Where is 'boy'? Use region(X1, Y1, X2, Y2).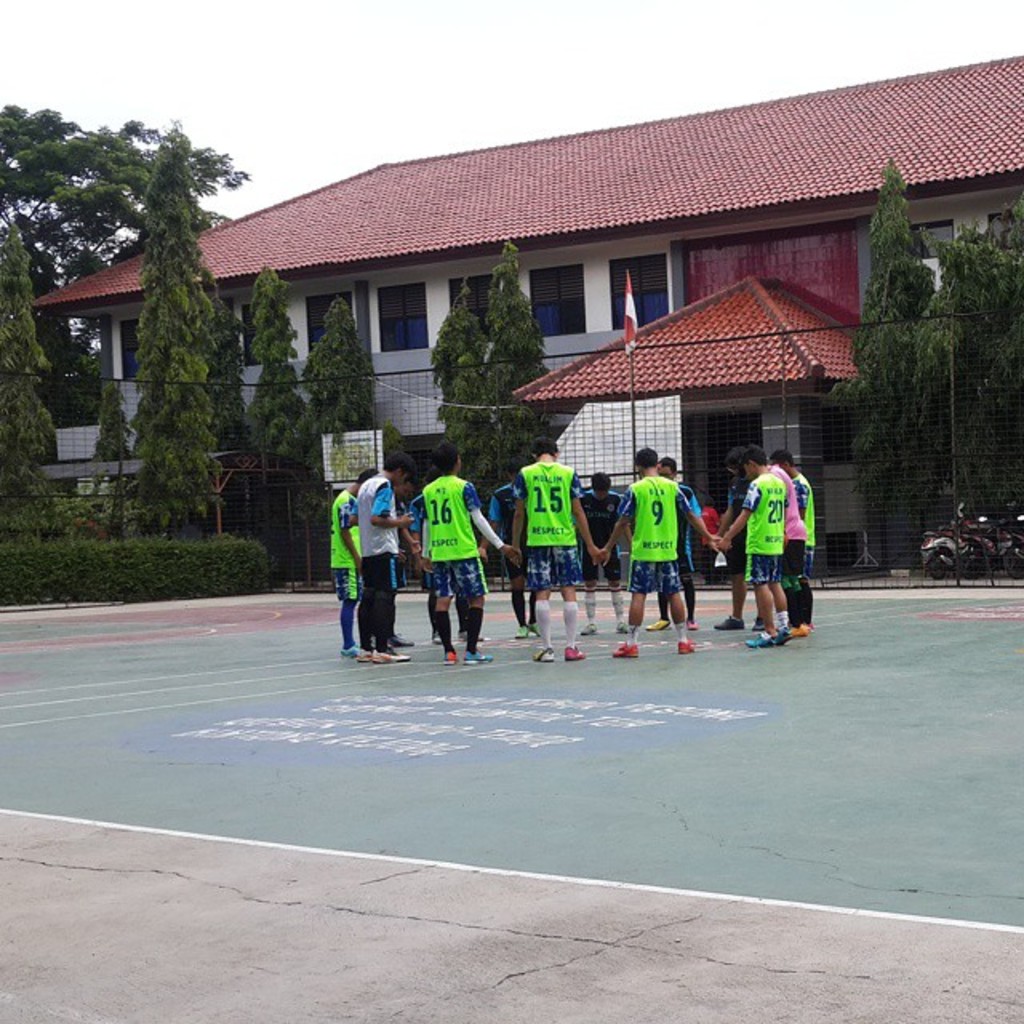
region(355, 450, 414, 667).
